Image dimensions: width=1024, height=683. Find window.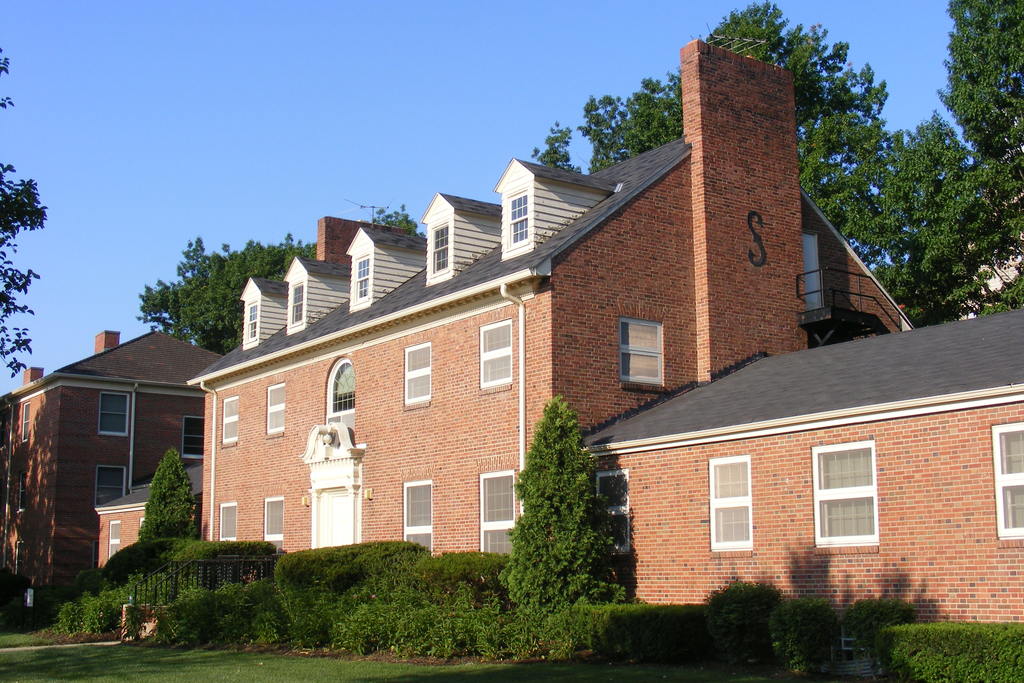
317,357,359,441.
